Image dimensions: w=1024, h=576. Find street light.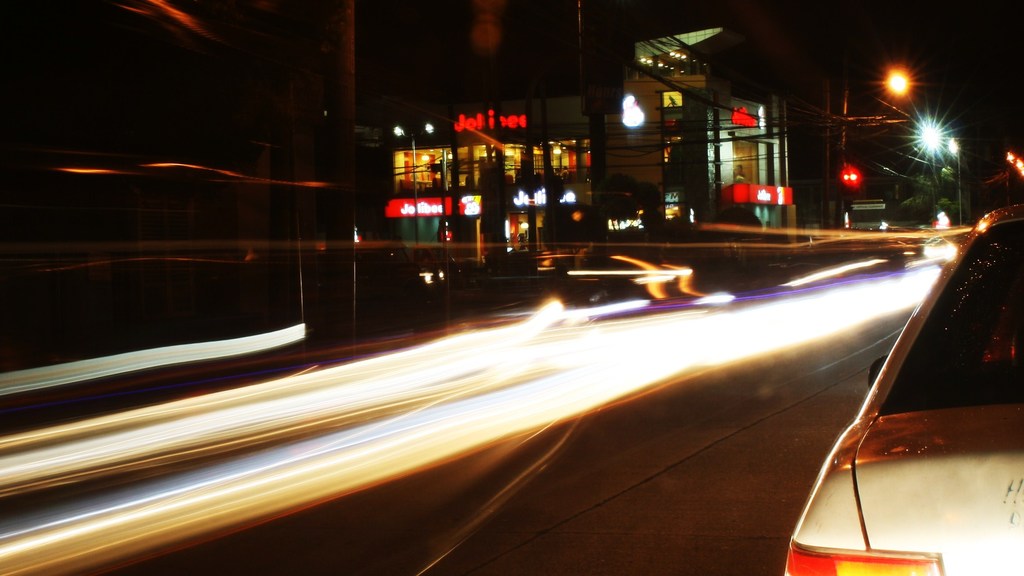
box(842, 60, 904, 227).
